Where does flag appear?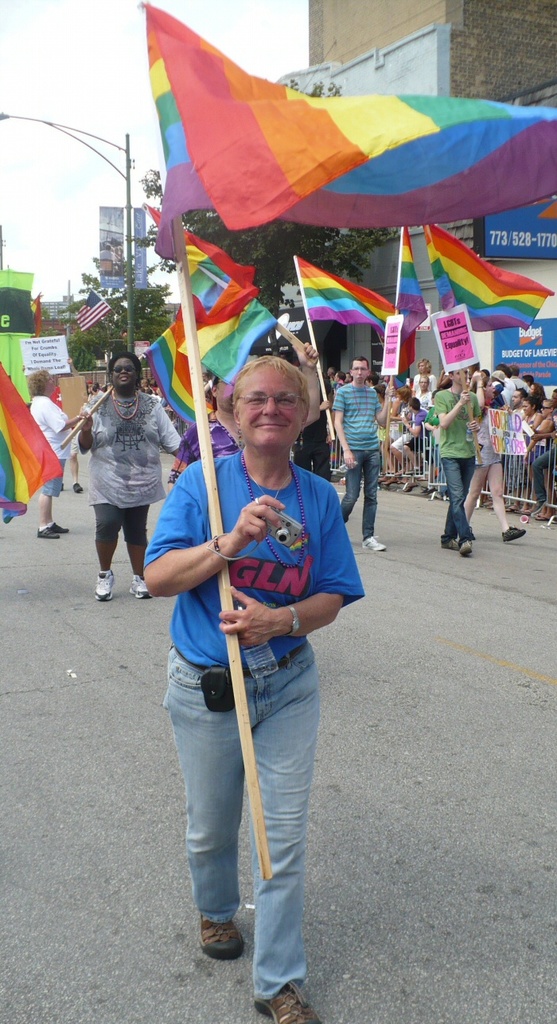
Appears at [298,255,412,325].
